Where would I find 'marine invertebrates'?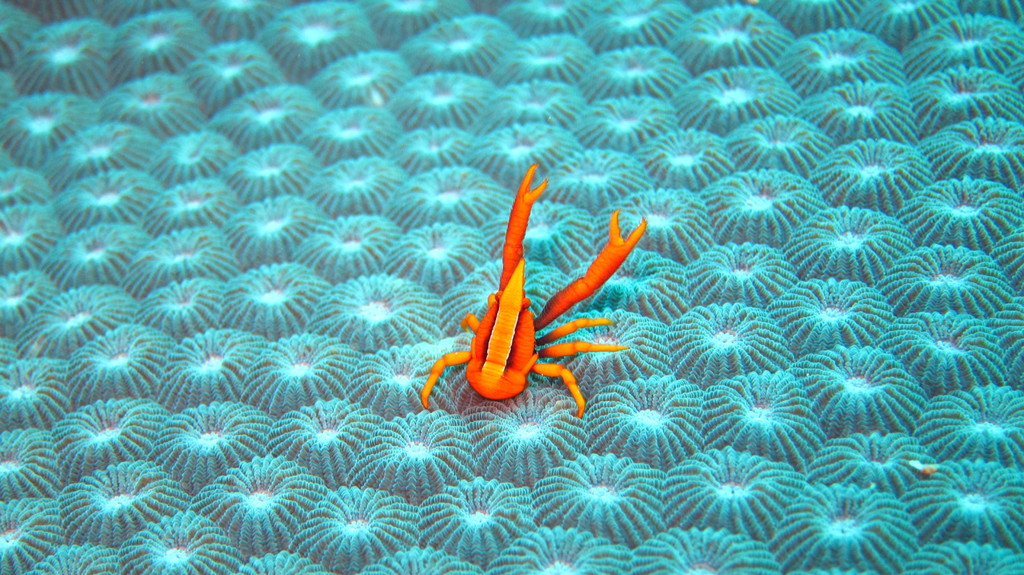
At pyautogui.locateOnScreen(804, 139, 929, 224).
